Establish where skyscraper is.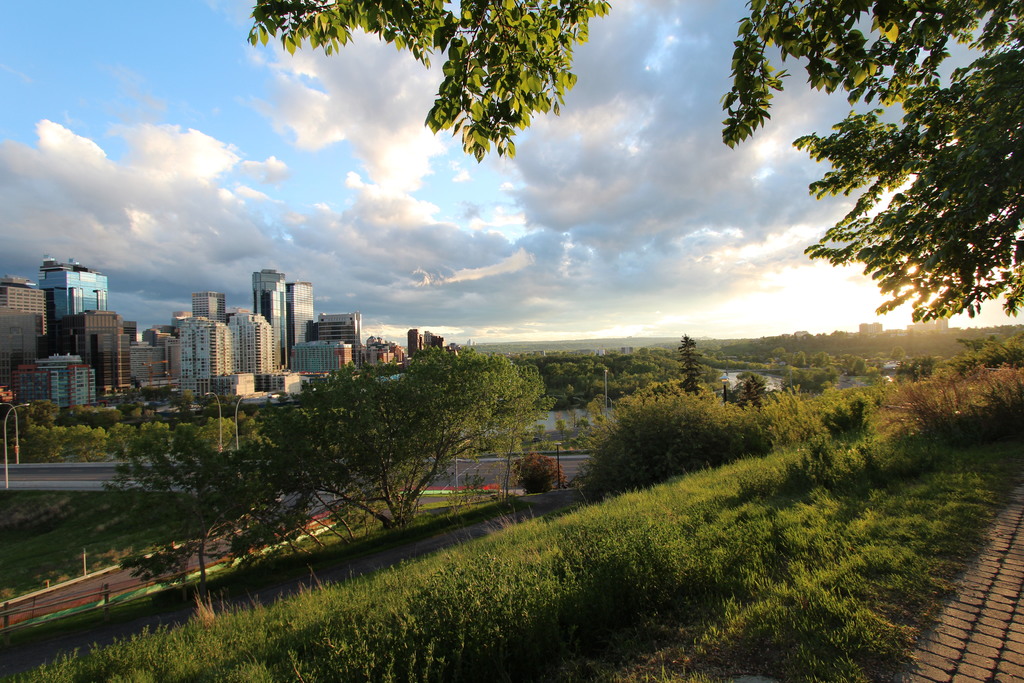
Established at (left=289, top=284, right=310, bottom=366).
